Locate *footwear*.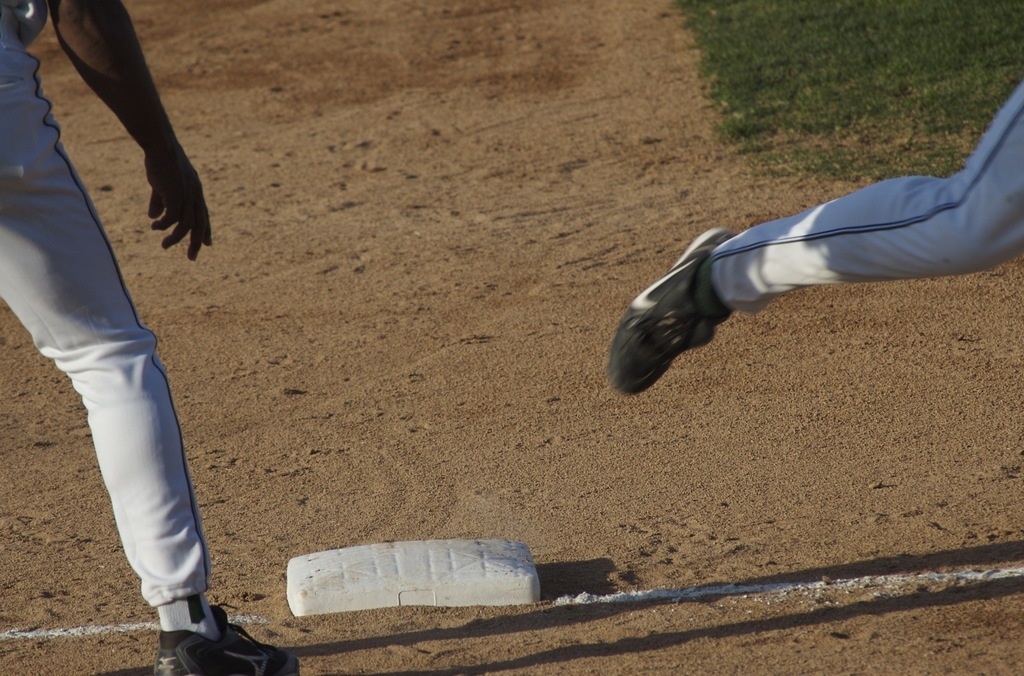
Bounding box: region(604, 220, 738, 406).
